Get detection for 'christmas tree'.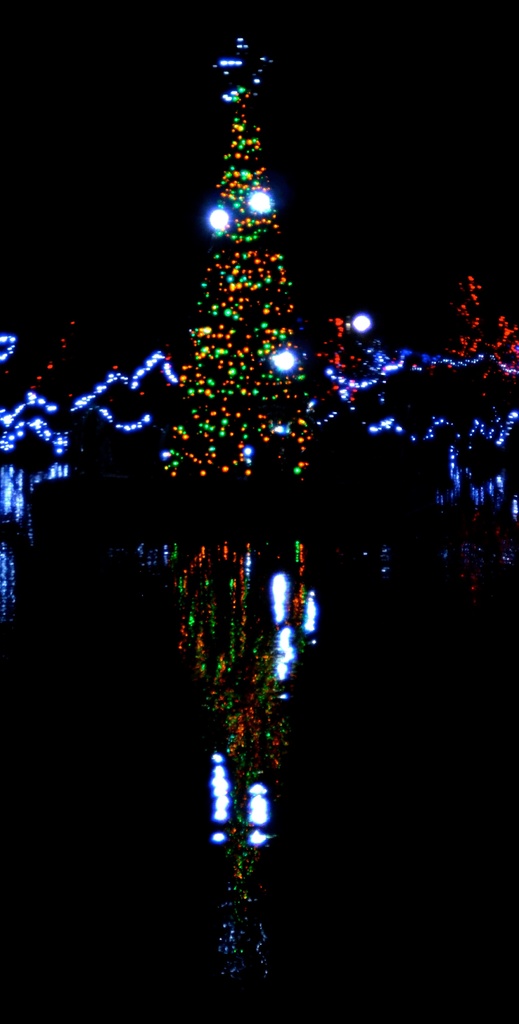
Detection: x1=172 y1=89 x2=321 y2=514.
